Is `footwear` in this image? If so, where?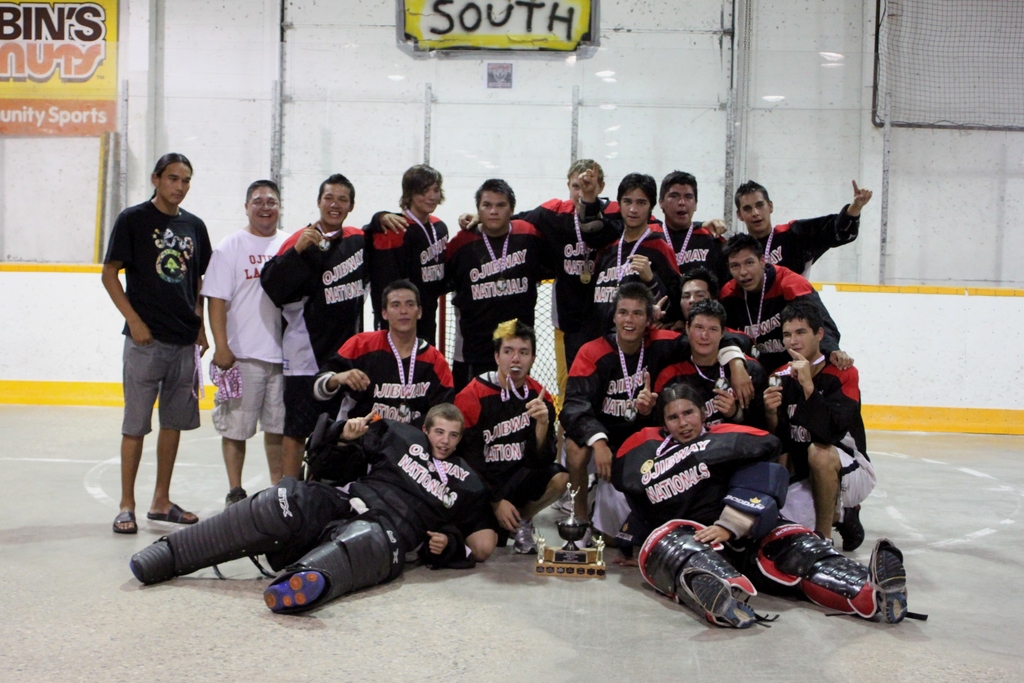
Yes, at bbox(264, 566, 318, 611).
